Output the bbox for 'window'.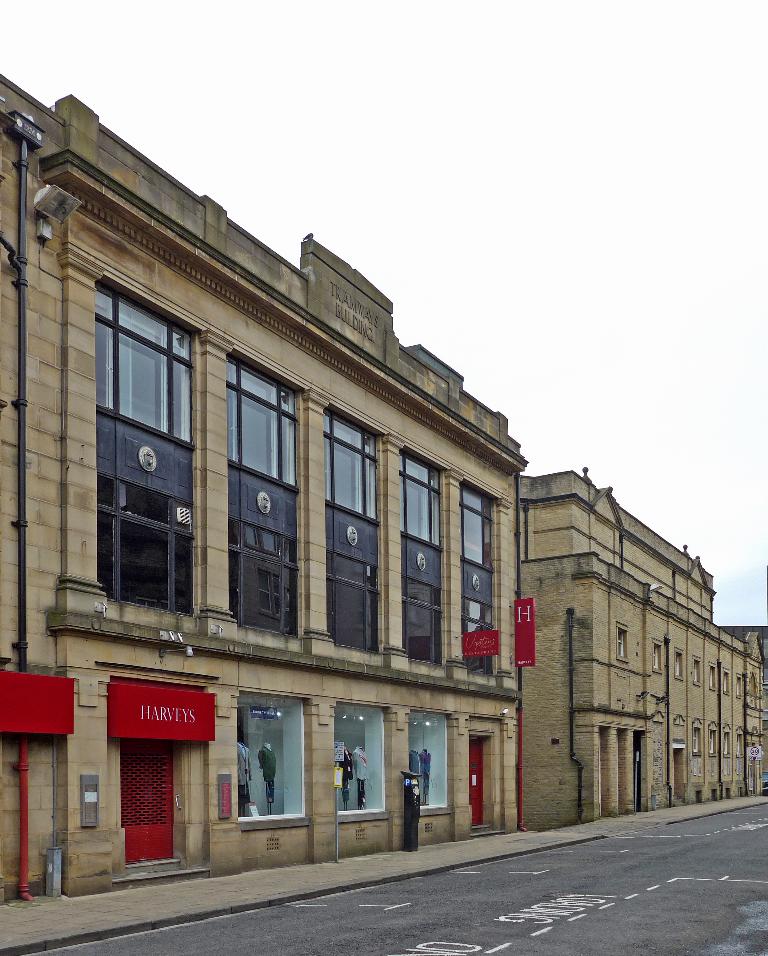
230/350/308/641.
